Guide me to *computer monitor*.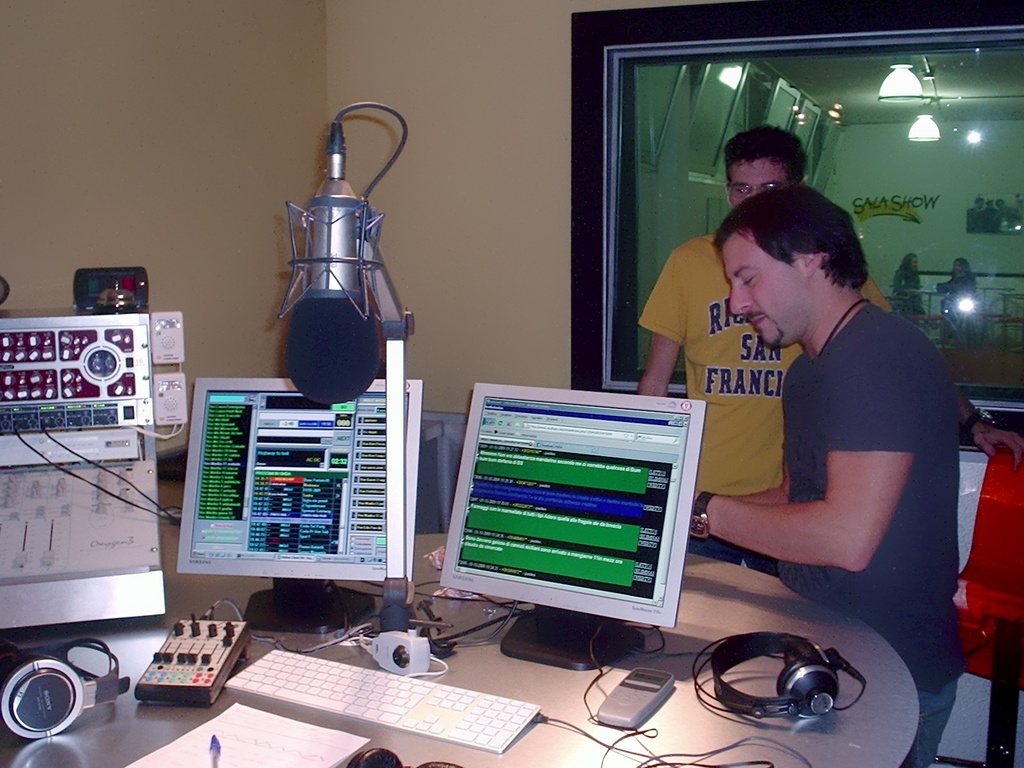
Guidance: <bbox>410, 392, 725, 685</bbox>.
